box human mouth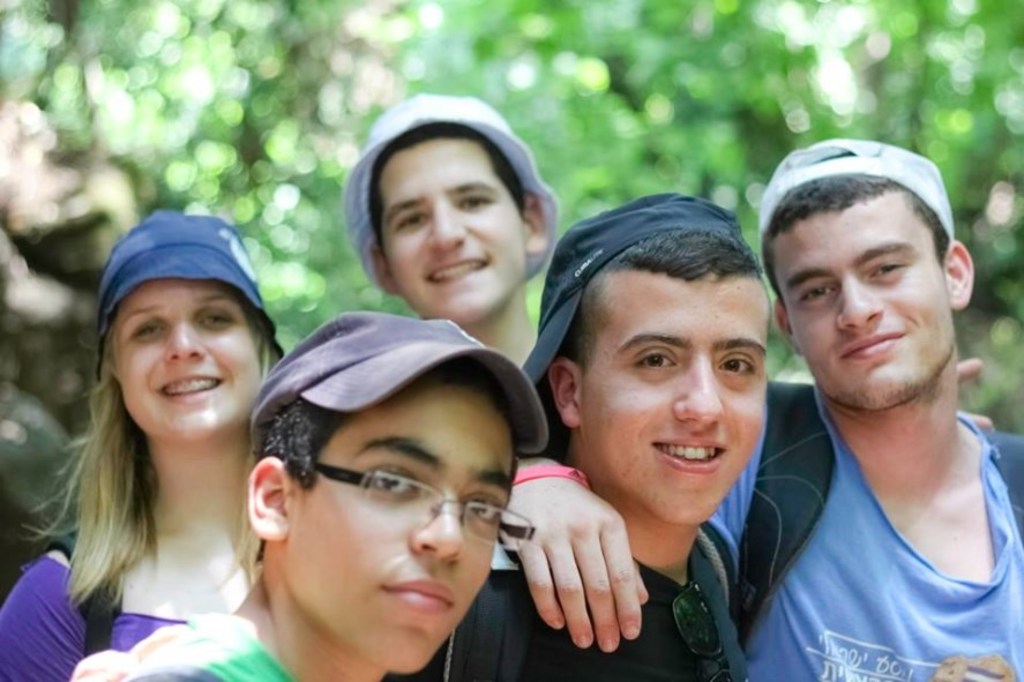
837, 332, 904, 357
